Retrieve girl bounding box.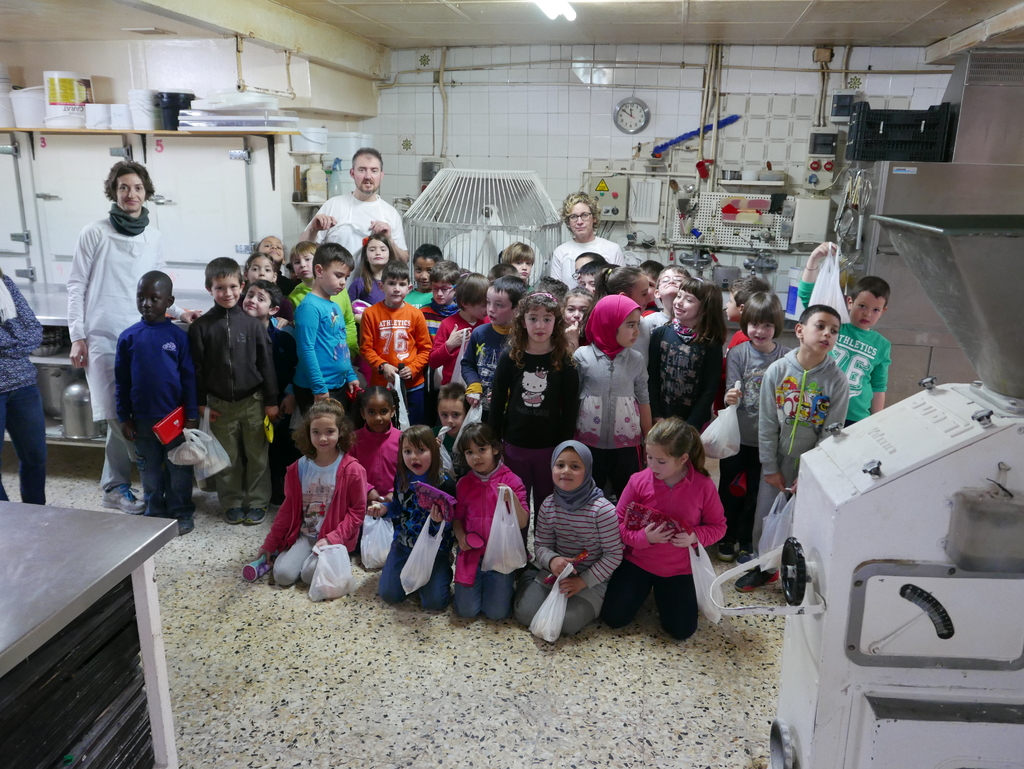
Bounding box: BBox(362, 424, 454, 606).
